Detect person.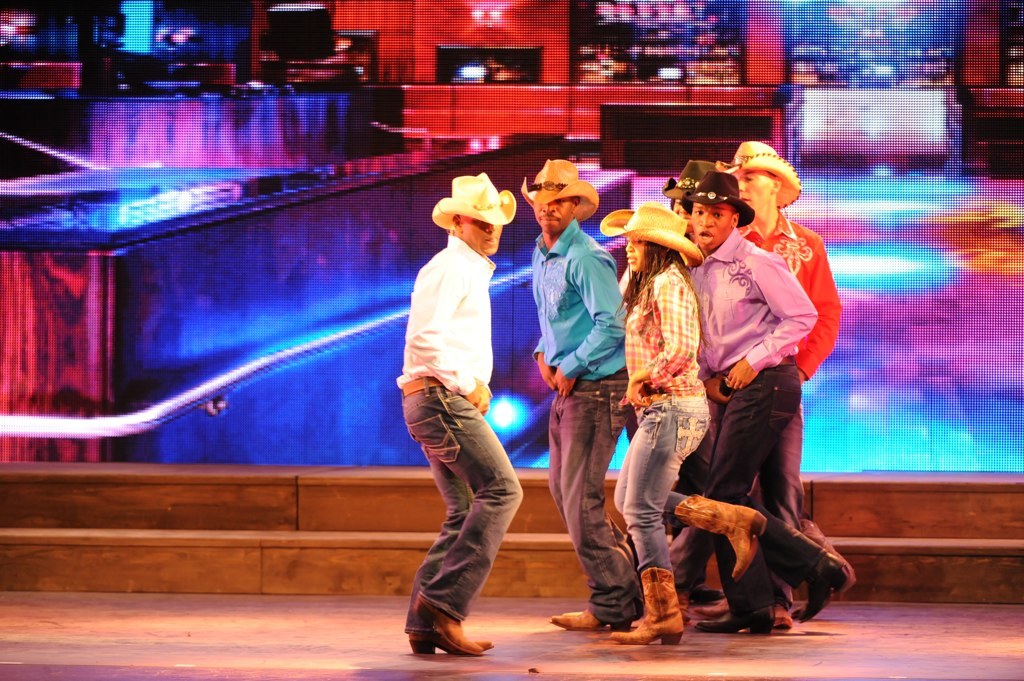
Detected at l=681, t=170, r=848, b=637.
